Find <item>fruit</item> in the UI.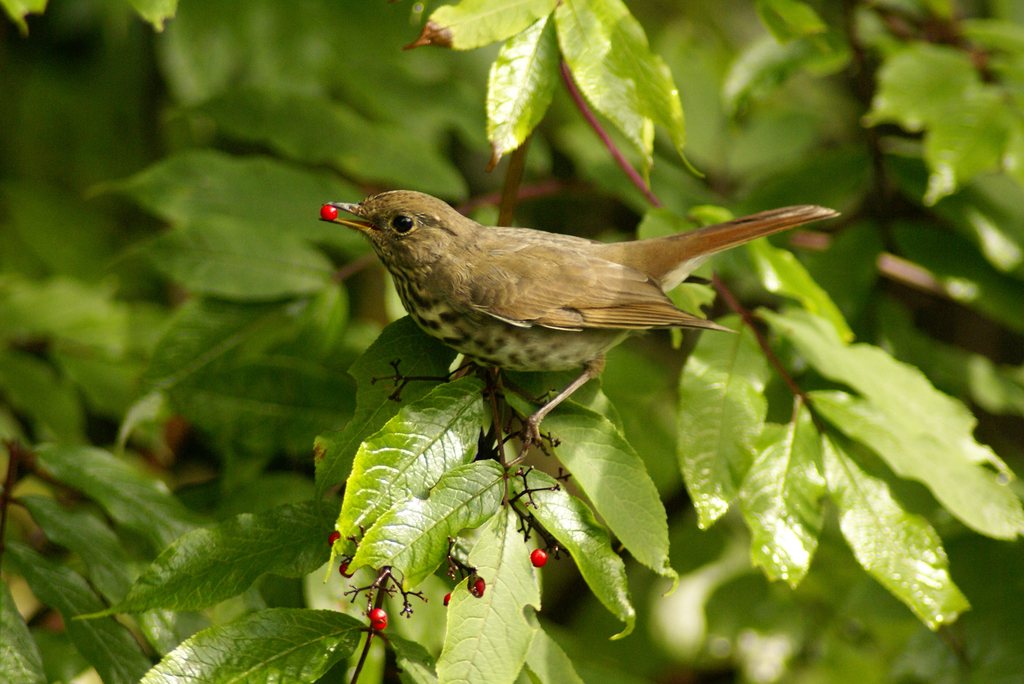
UI element at [371,606,390,631].
